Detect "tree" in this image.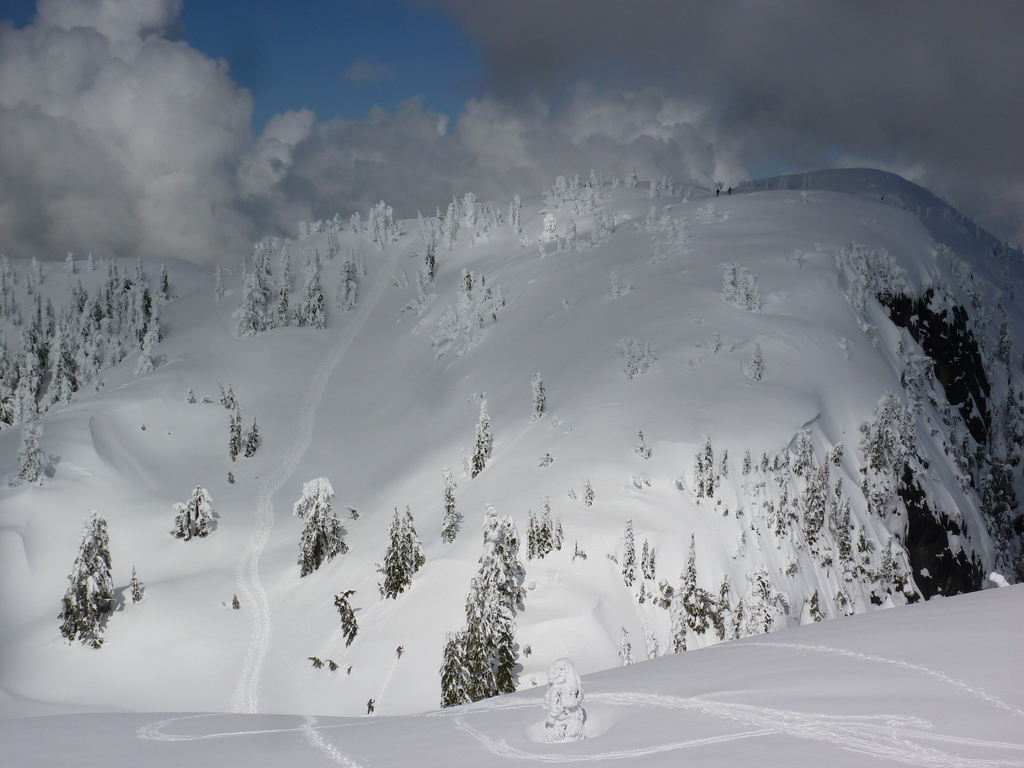
Detection: box=[652, 575, 676, 603].
